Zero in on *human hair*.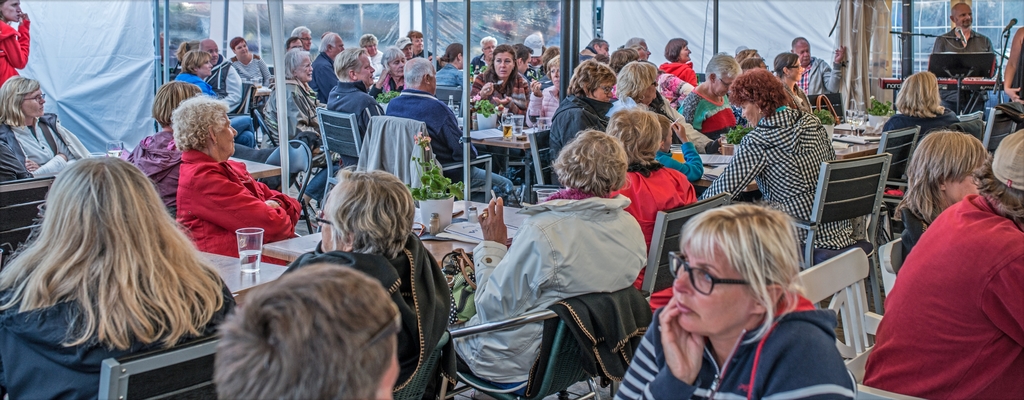
Zeroed in: box(662, 37, 687, 63).
